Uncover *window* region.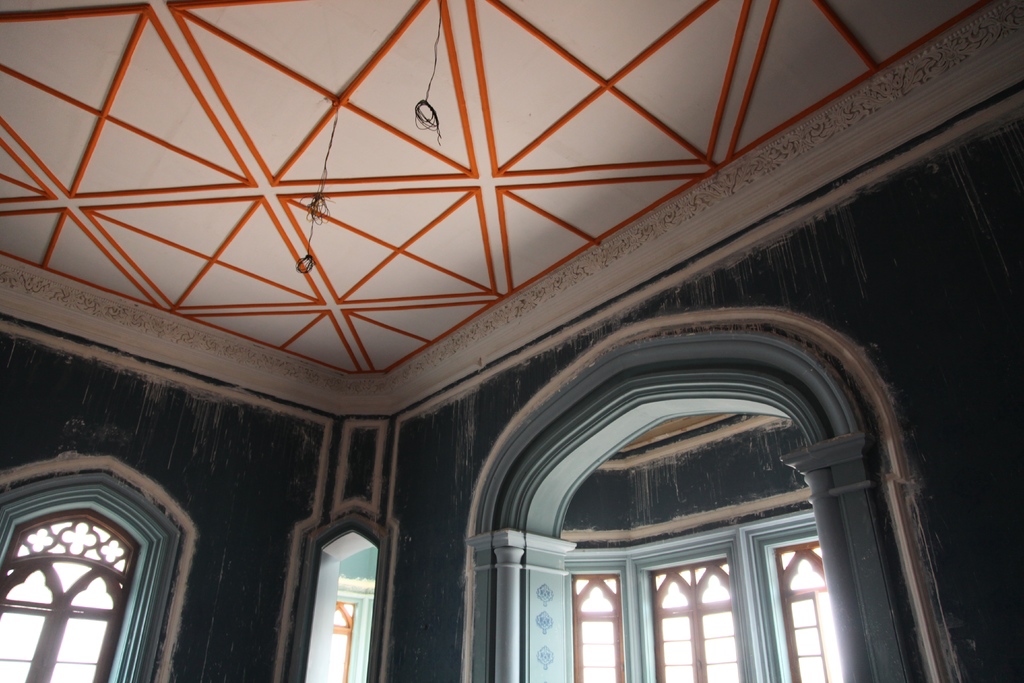
Uncovered: (left=568, top=570, right=623, bottom=682).
